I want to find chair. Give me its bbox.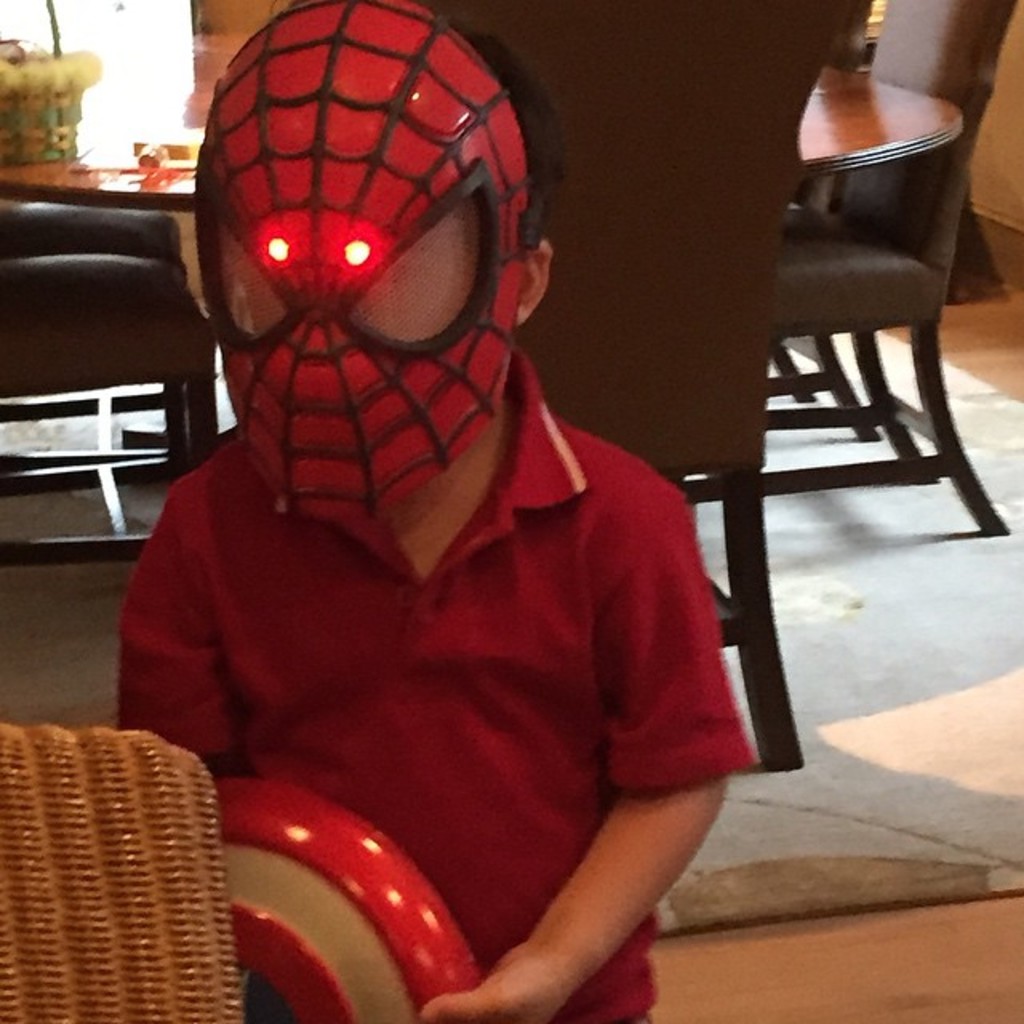
bbox(402, 0, 870, 768).
